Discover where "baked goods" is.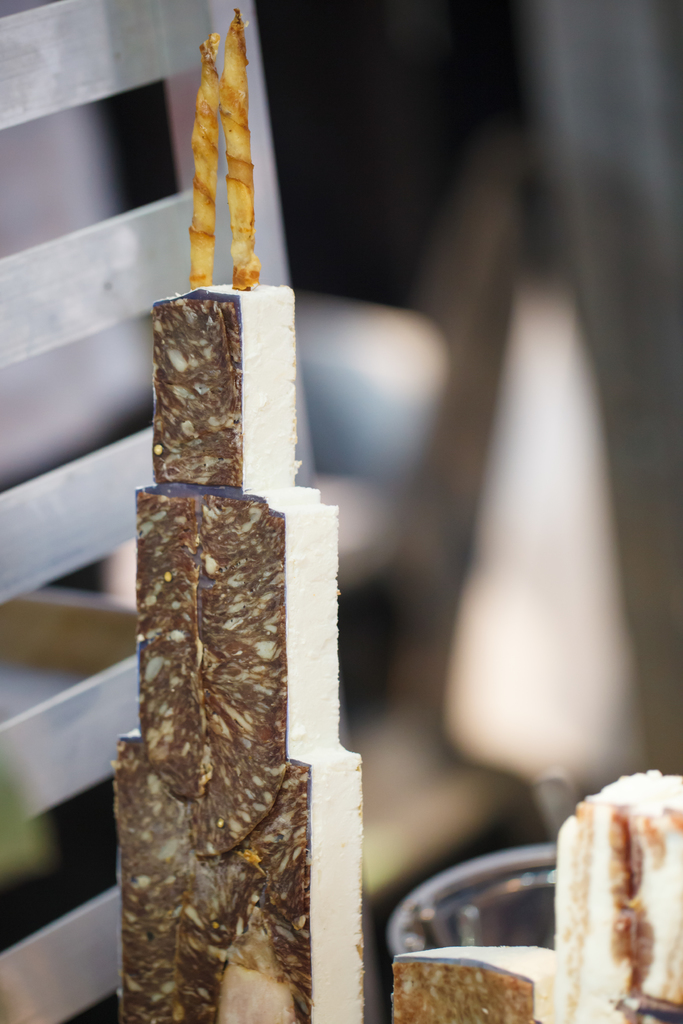
Discovered at <box>81,302,682,1023</box>.
